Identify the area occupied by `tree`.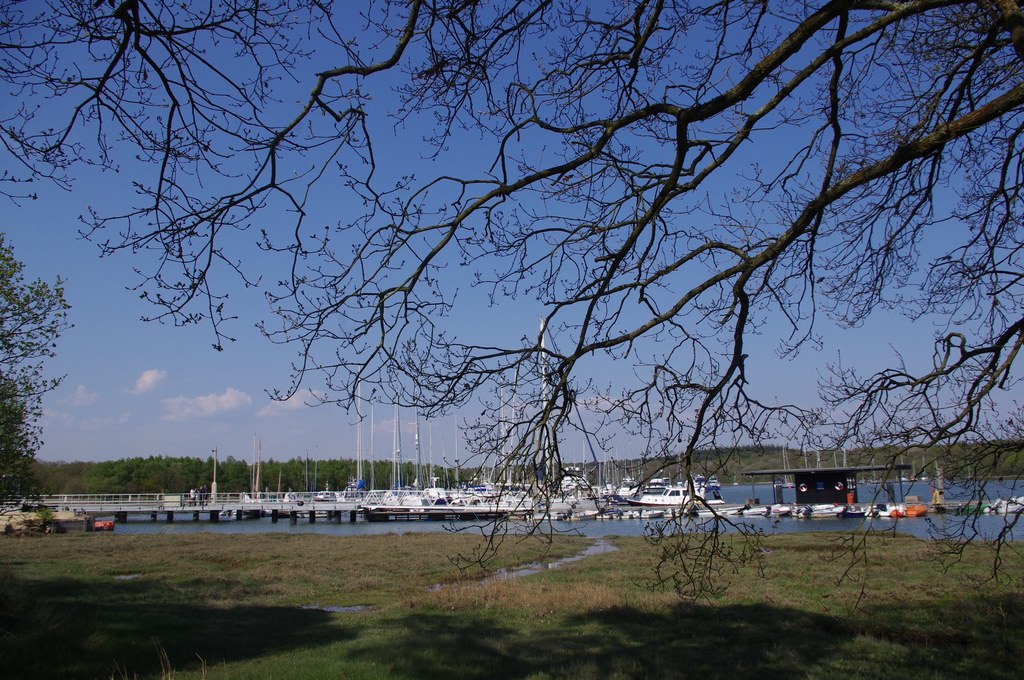
Area: [2,2,1023,630].
